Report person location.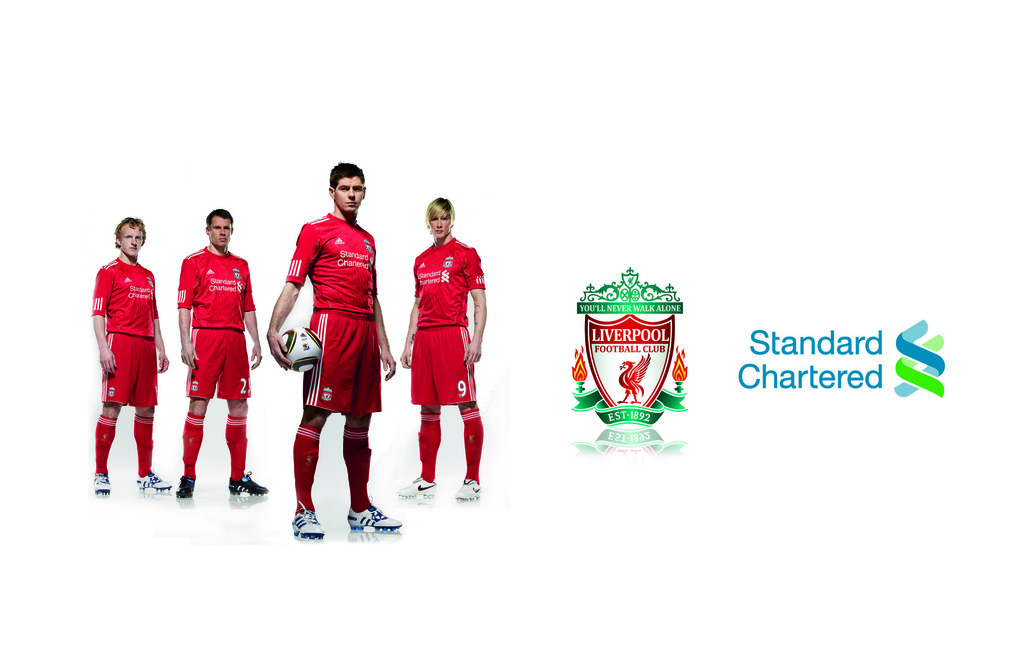
Report: crop(268, 162, 403, 531).
